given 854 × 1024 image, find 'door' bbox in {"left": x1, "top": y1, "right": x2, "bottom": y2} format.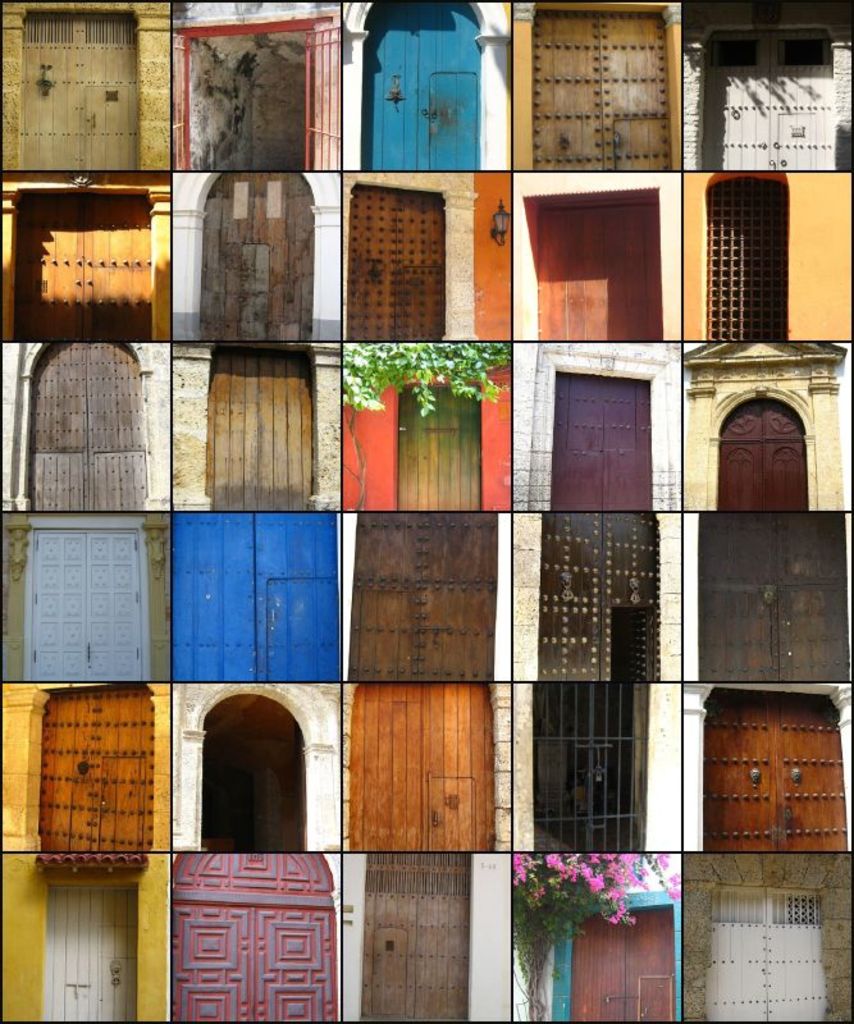
{"left": 347, "top": 186, "right": 443, "bottom": 342}.
